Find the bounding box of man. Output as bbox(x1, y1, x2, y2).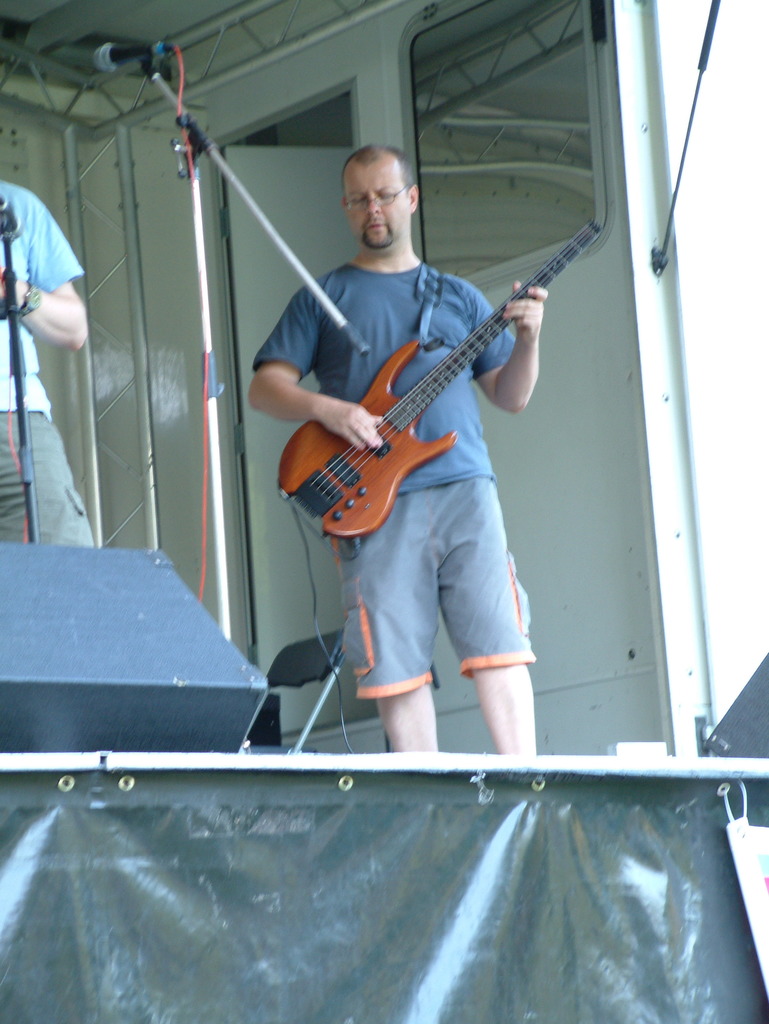
bbox(253, 134, 578, 662).
